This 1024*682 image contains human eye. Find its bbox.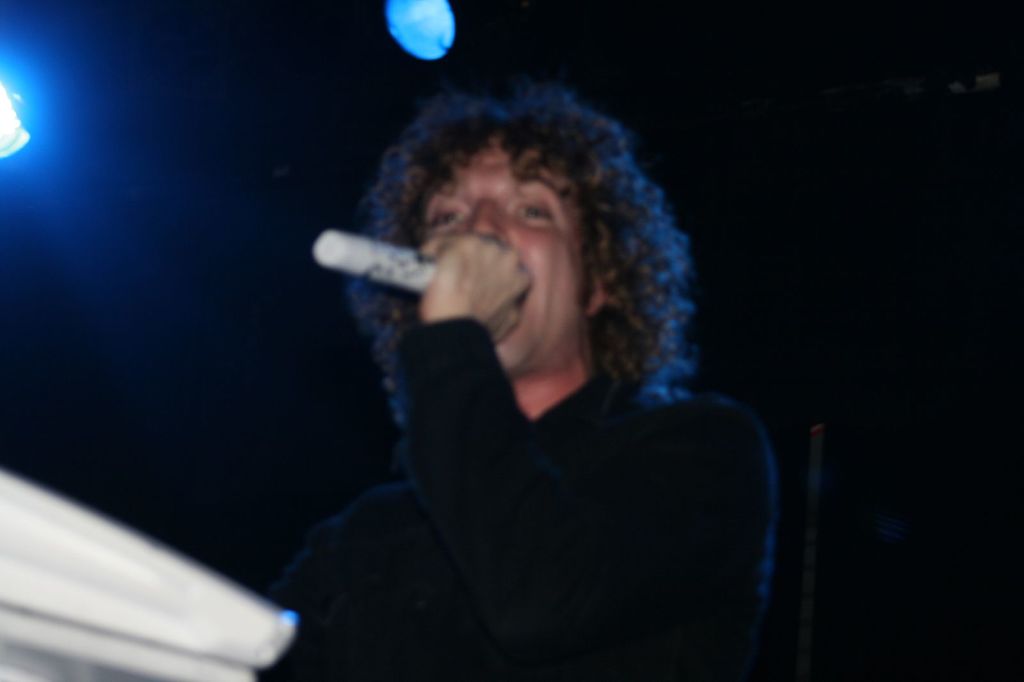
[425,200,471,232].
